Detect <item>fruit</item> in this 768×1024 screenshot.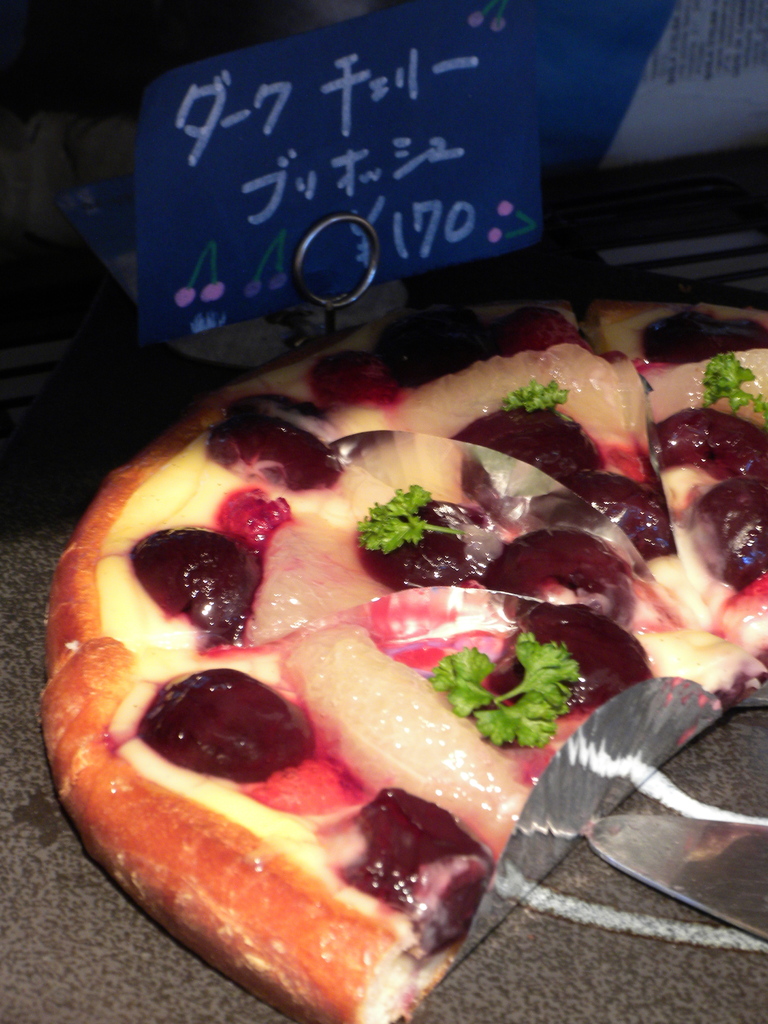
Detection: Rect(452, 392, 602, 483).
